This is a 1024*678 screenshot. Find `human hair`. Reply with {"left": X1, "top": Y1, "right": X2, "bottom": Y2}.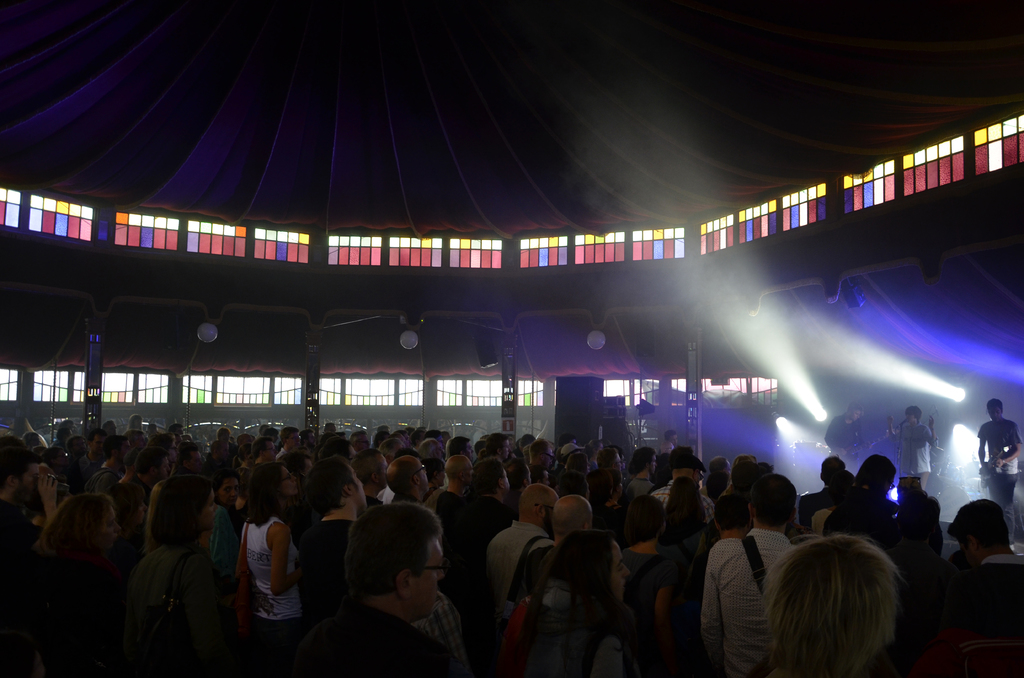
{"left": 467, "top": 458, "right": 503, "bottom": 498}.
